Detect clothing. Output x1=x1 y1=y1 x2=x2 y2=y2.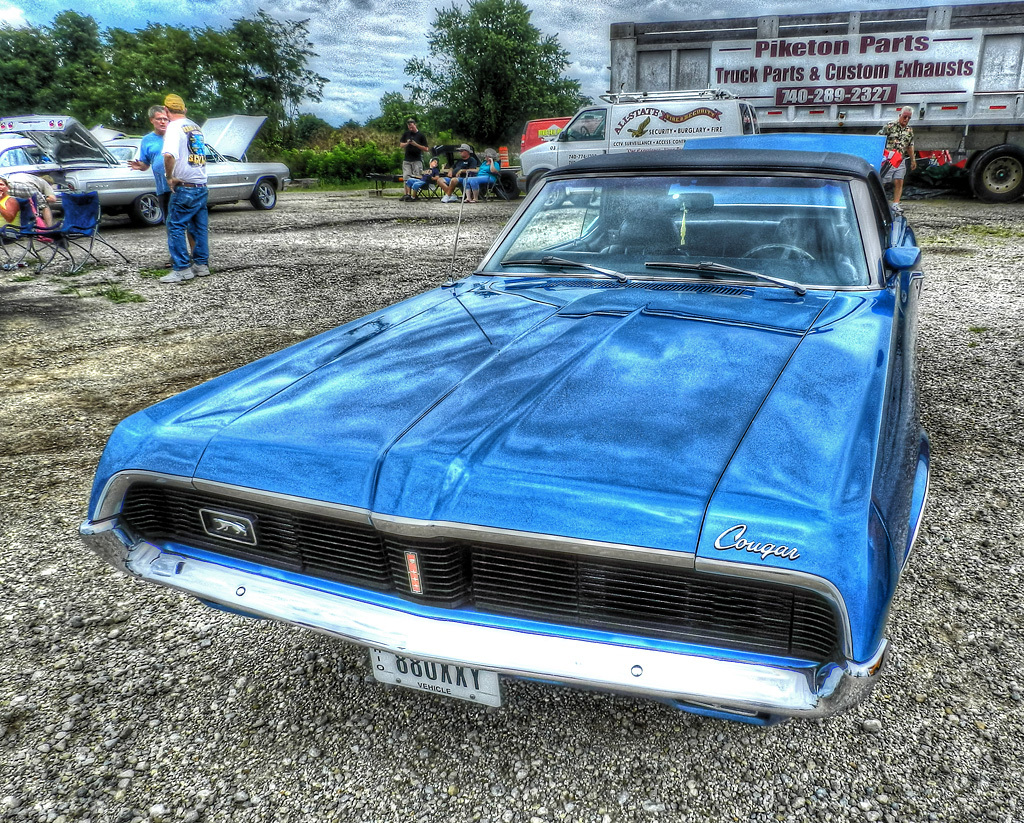
x1=461 y1=158 x2=503 y2=188.
